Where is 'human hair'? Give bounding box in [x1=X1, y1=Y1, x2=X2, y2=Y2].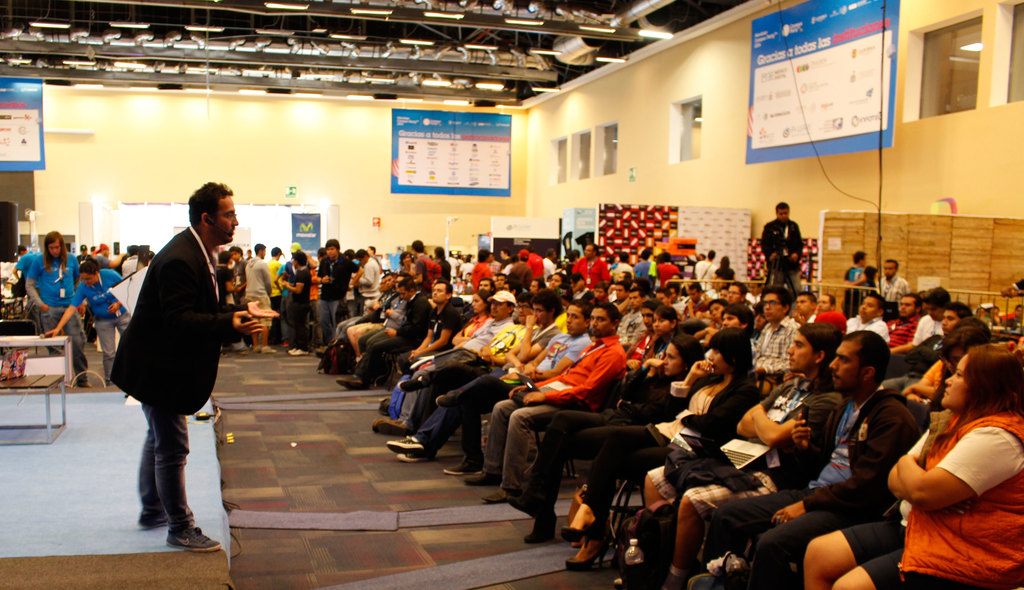
[x1=219, y1=248, x2=227, y2=267].
